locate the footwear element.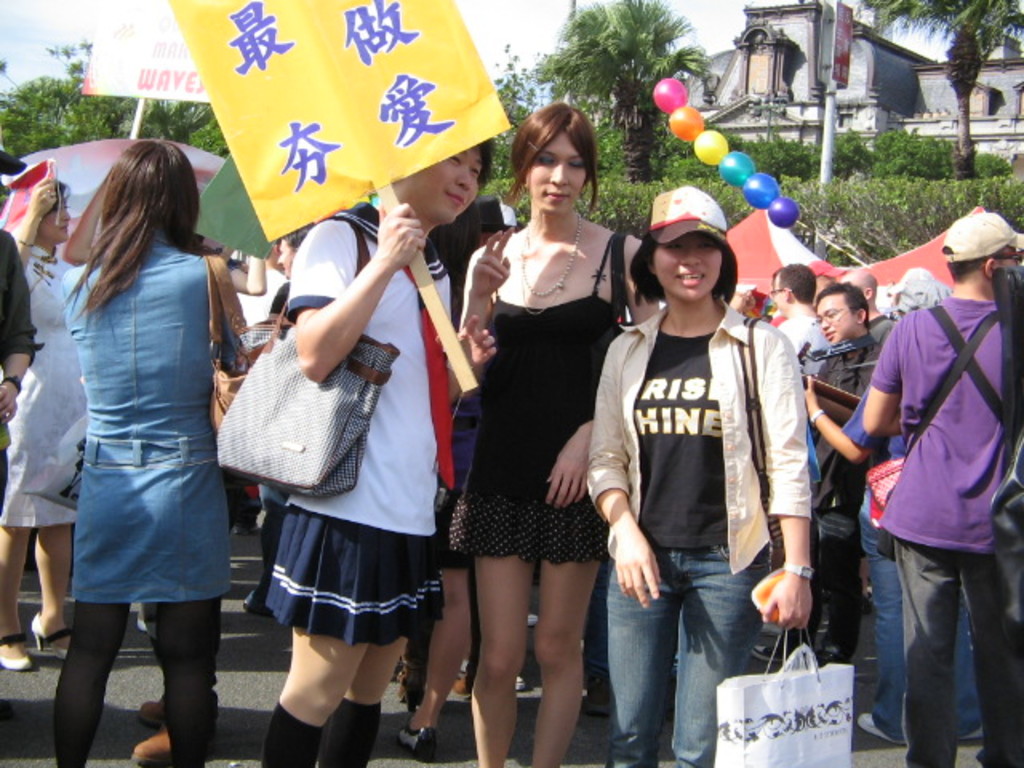
Element bbox: <region>947, 715, 986, 749</region>.
